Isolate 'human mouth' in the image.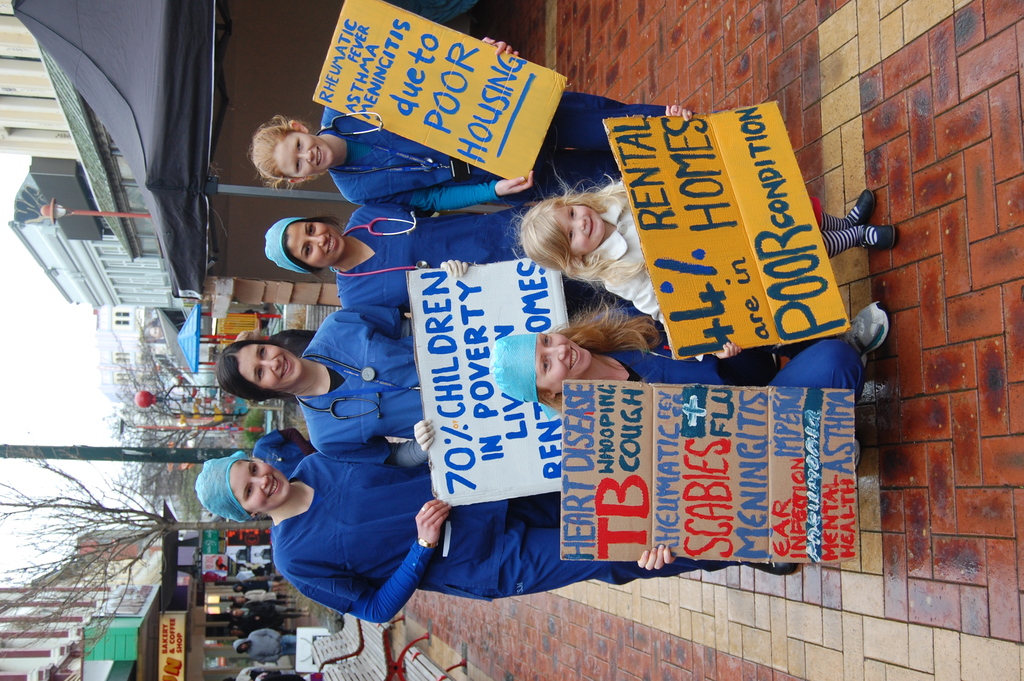
Isolated region: [588,215,593,238].
